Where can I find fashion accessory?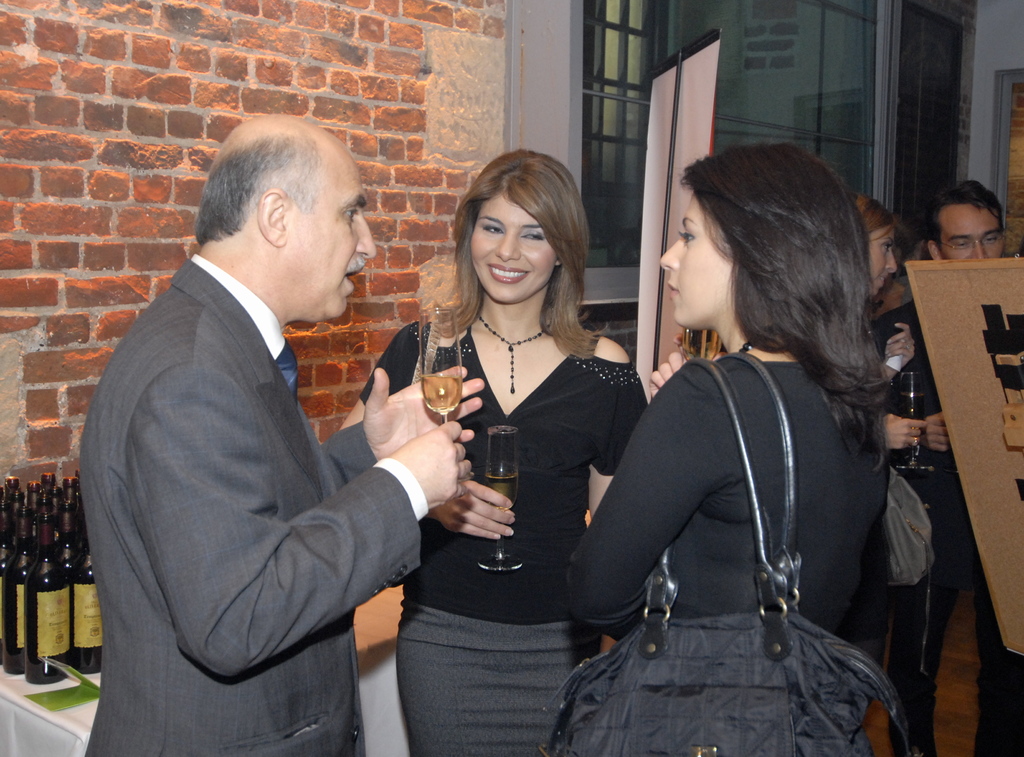
You can find it at [left=544, top=350, right=918, bottom=756].
